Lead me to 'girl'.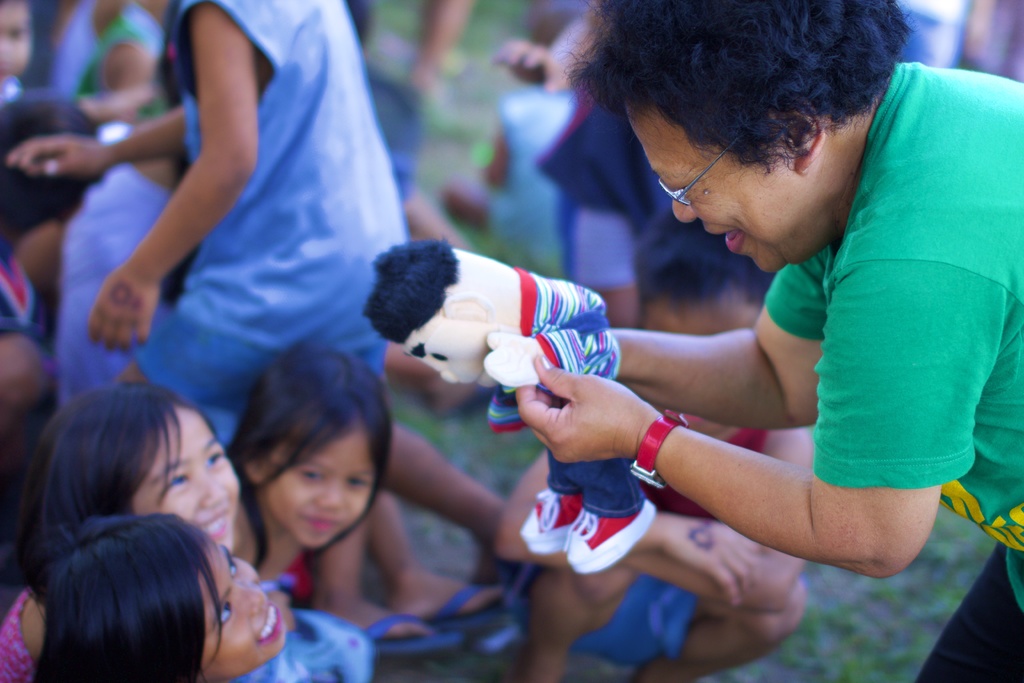
Lead to 225, 343, 395, 608.
